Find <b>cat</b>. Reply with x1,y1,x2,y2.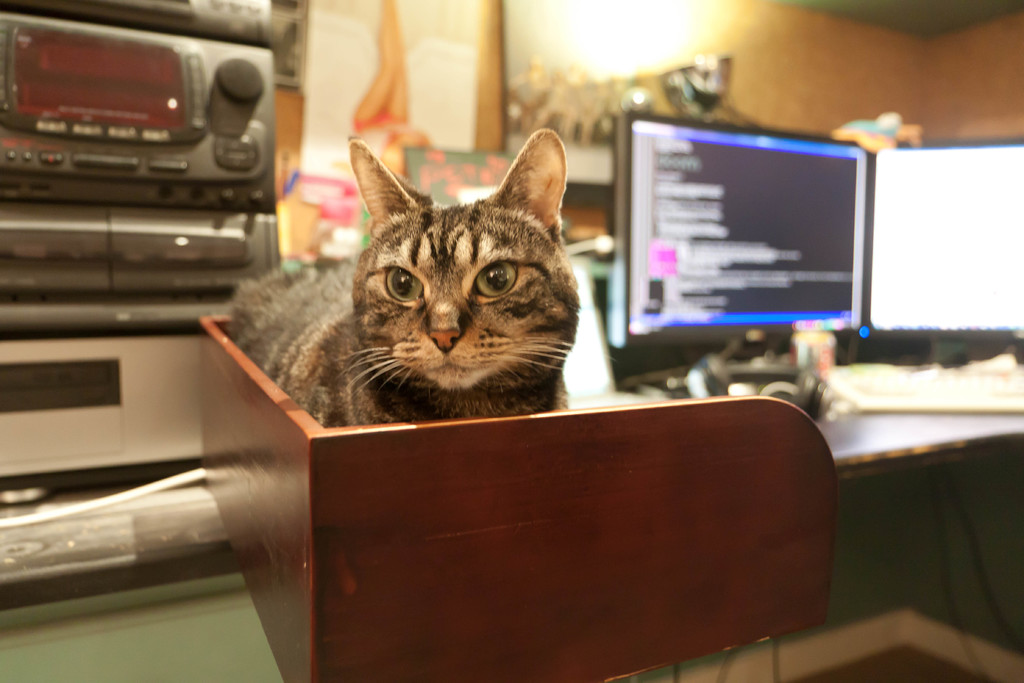
220,129,616,431.
